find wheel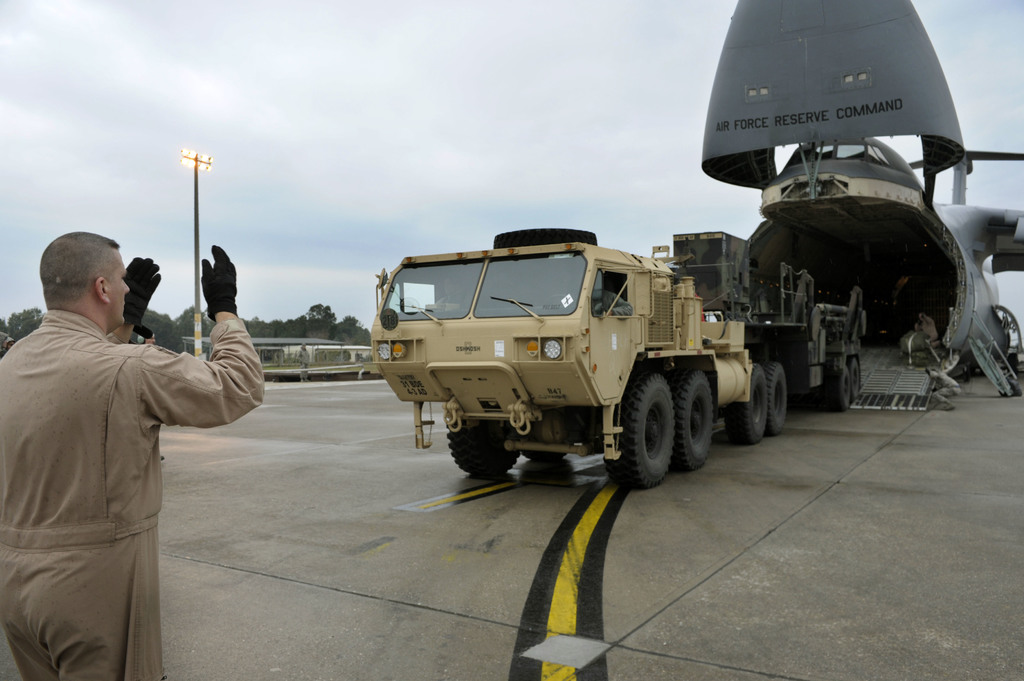
box=[522, 449, 562, 460]
